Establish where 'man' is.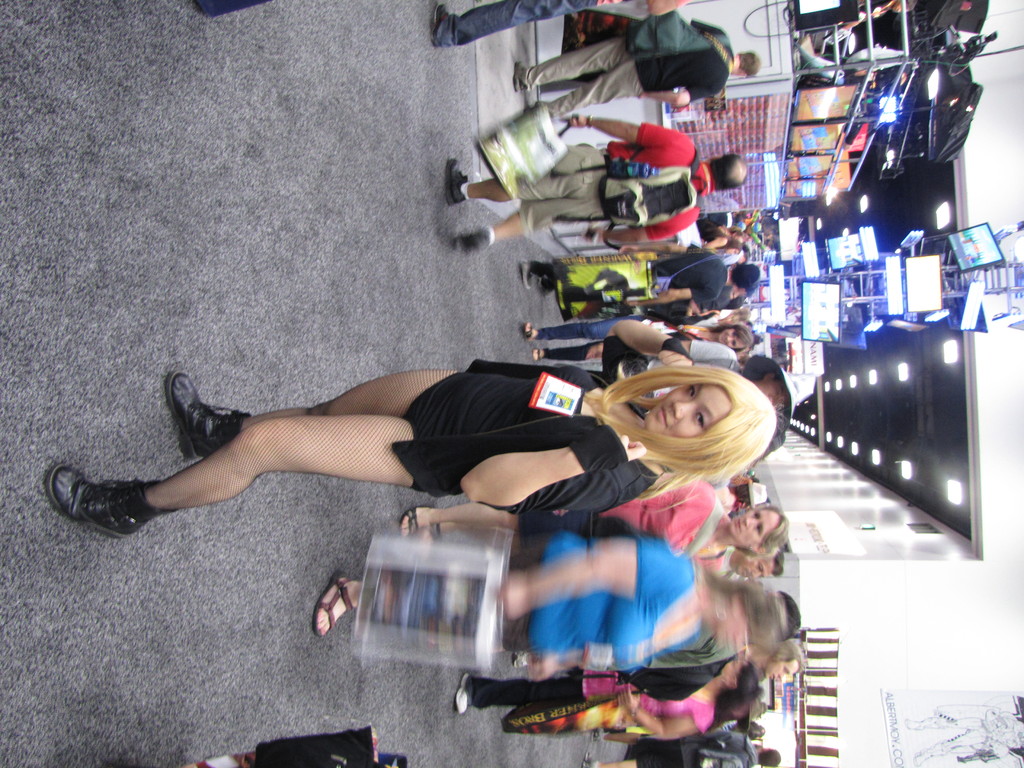
Established at pyautogui.locateOnScreen(579, 730, 783, 767).
